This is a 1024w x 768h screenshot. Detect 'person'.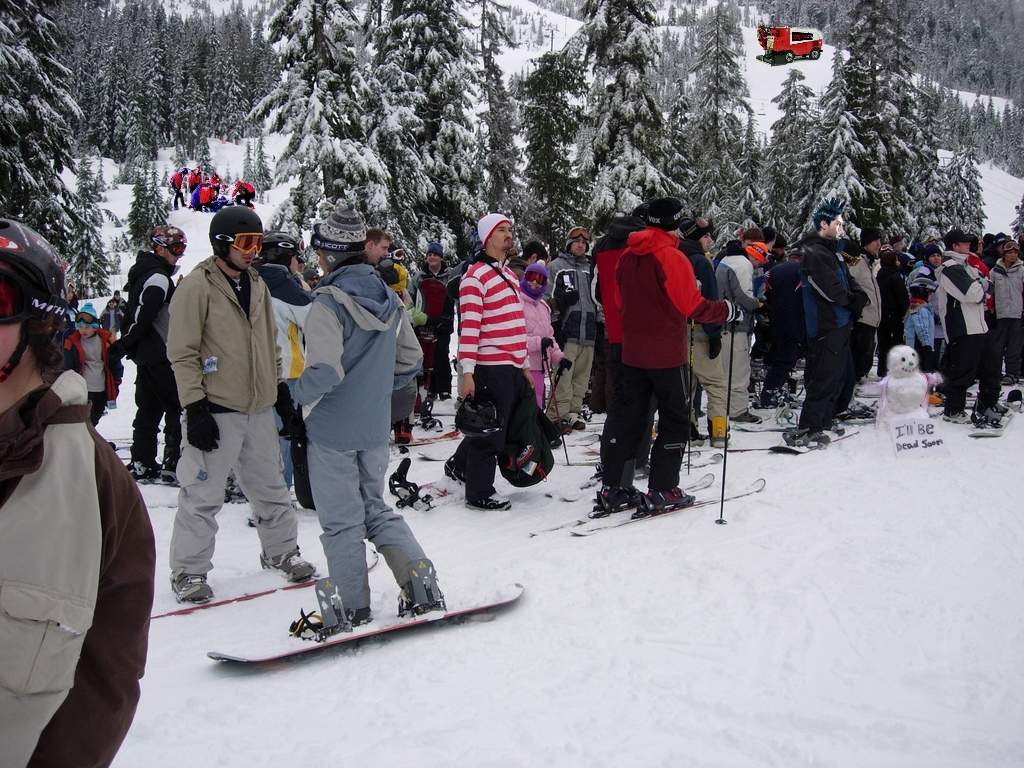
bbox=[988, 243, 1023, 392].
